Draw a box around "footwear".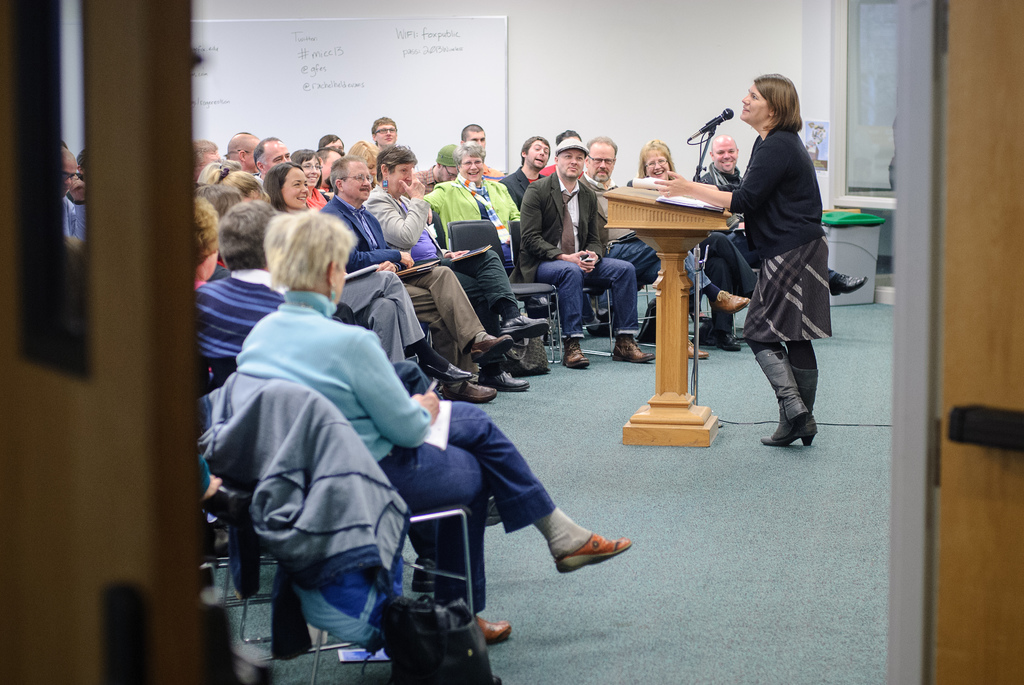
detection(428, 358, 469, 372).
